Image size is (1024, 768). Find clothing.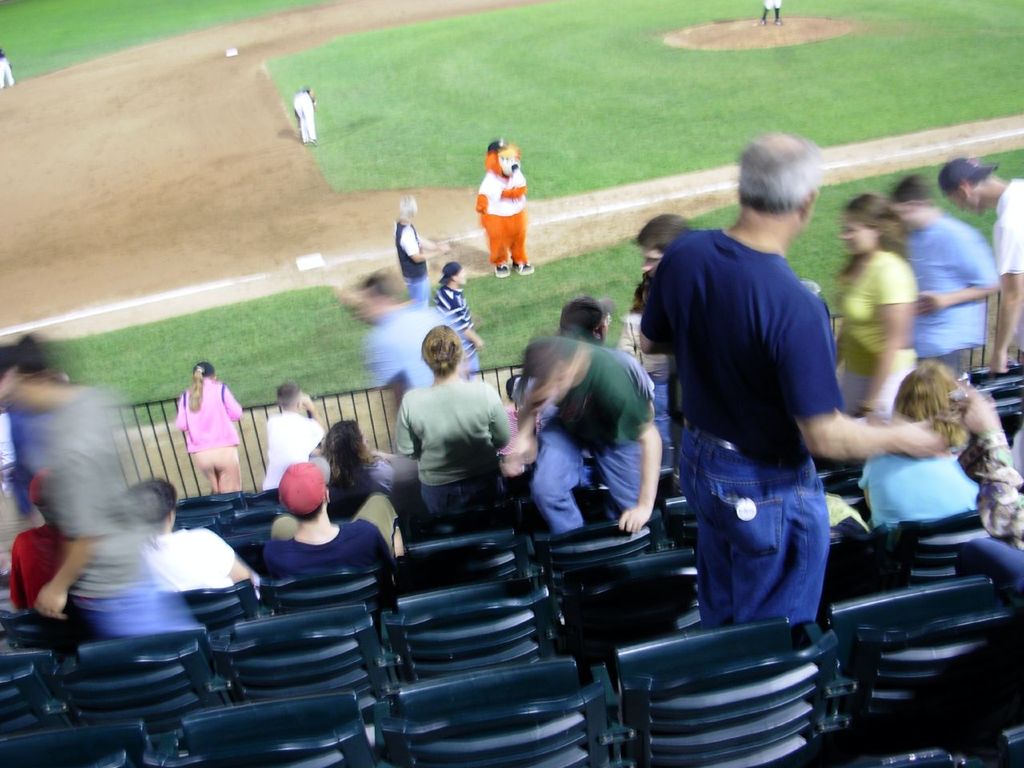
box(966, 428, 1023, 550).
